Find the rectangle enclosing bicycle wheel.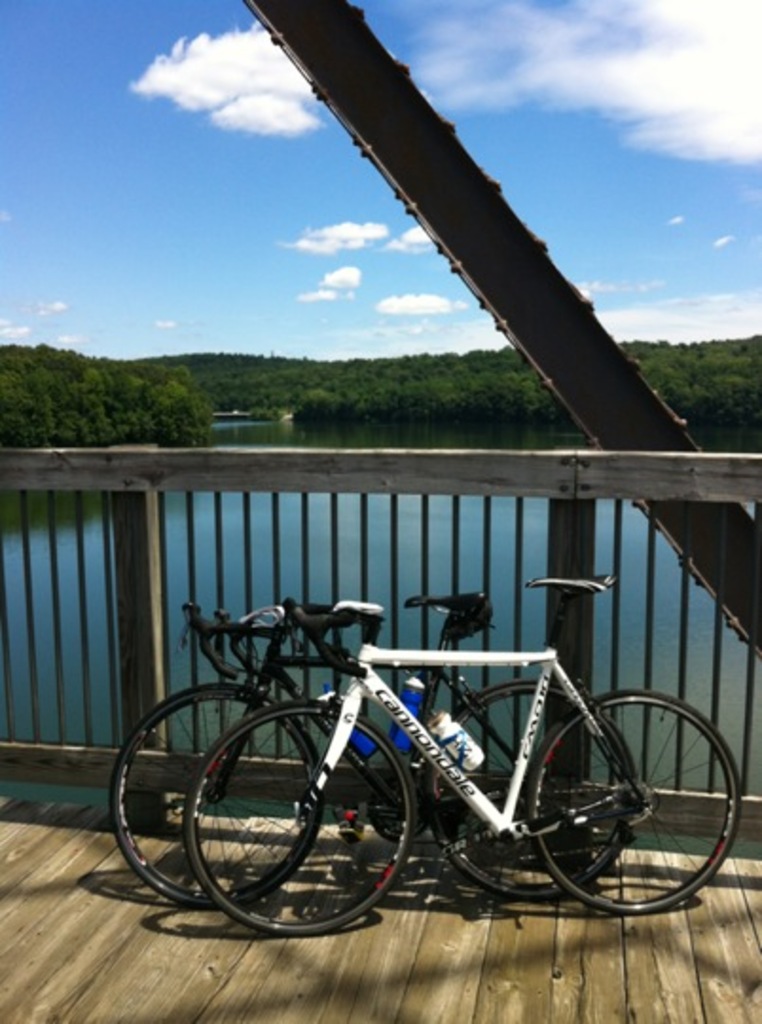
{"left": 517, "top": 692, "right": 741, "bottom": 922}.
